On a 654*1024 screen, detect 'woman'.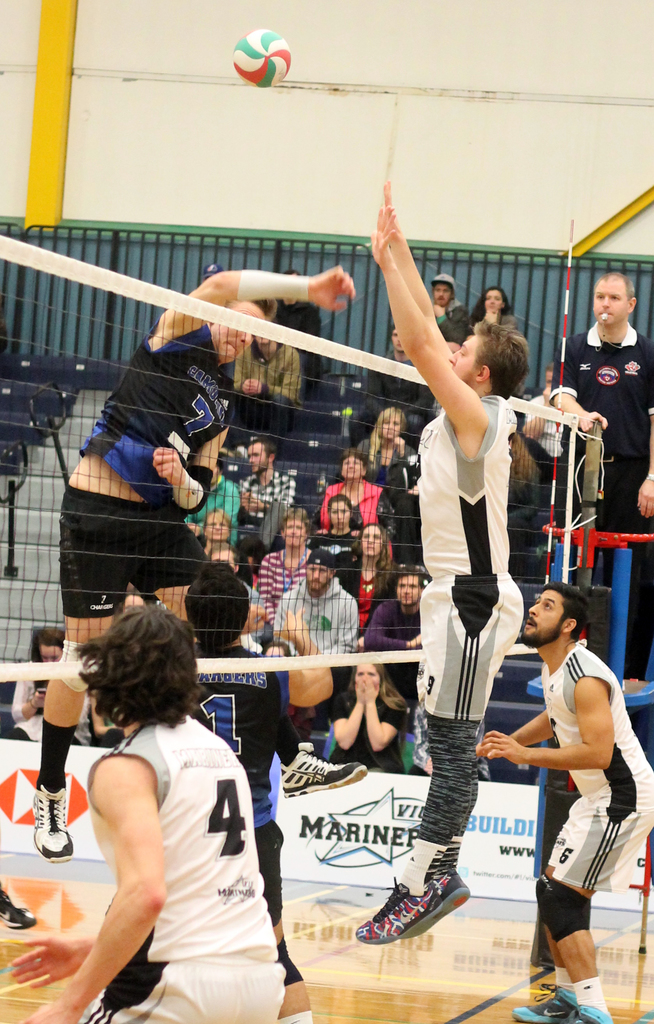
select_region(466, 288, 525, 339).
